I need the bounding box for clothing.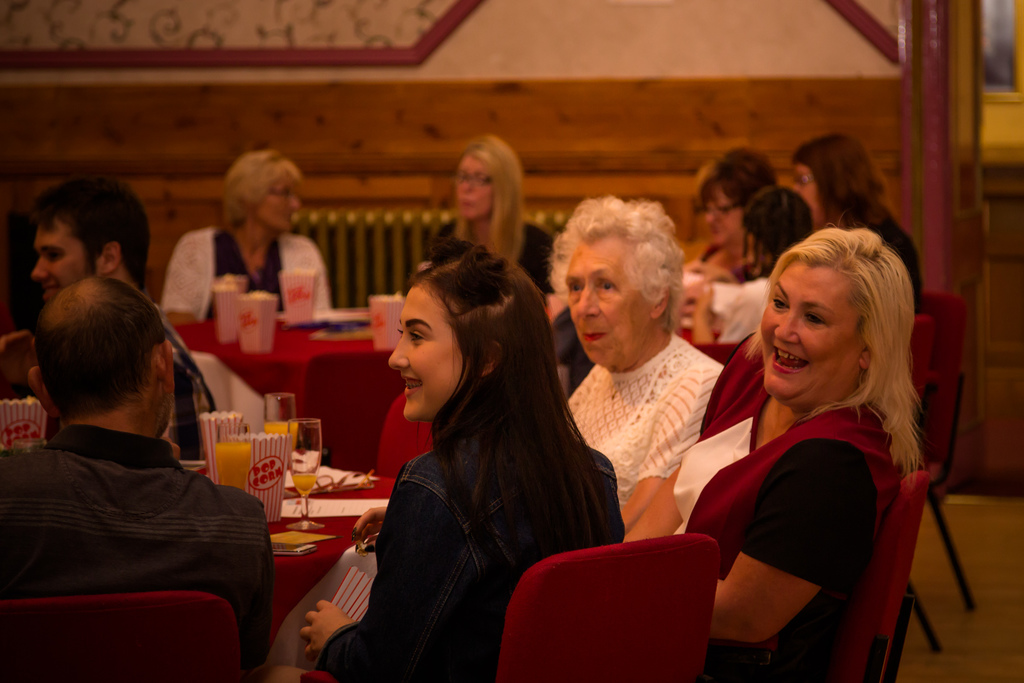
Here it is: (161,217,325,322).
